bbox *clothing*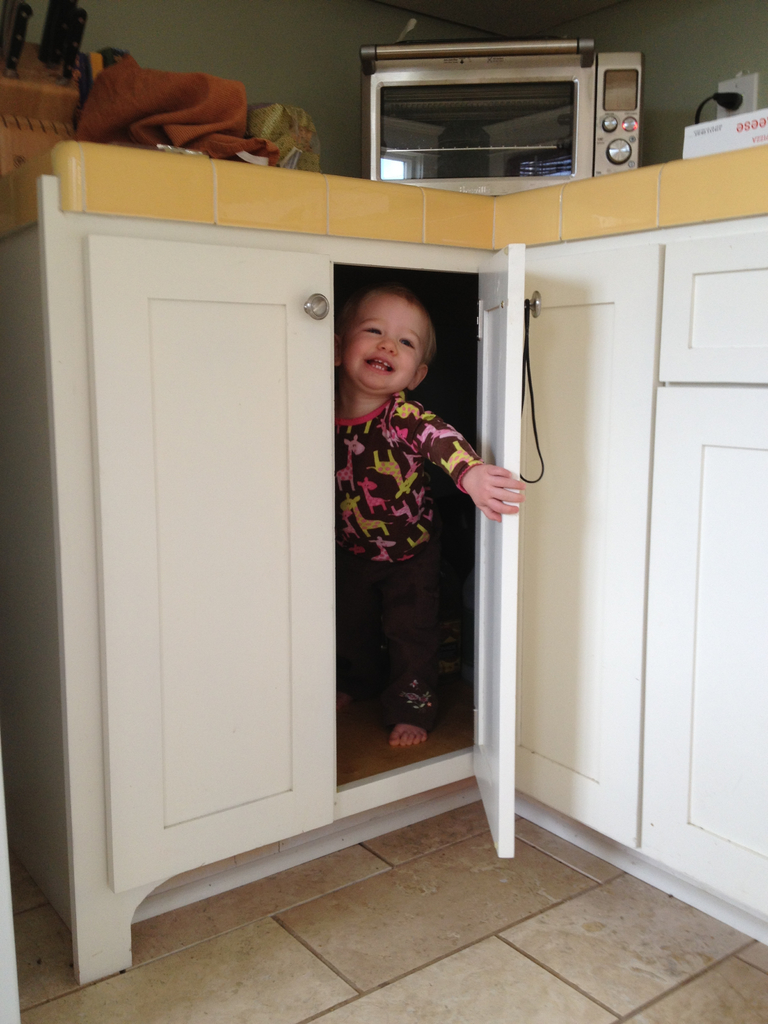
339:394:484:735
